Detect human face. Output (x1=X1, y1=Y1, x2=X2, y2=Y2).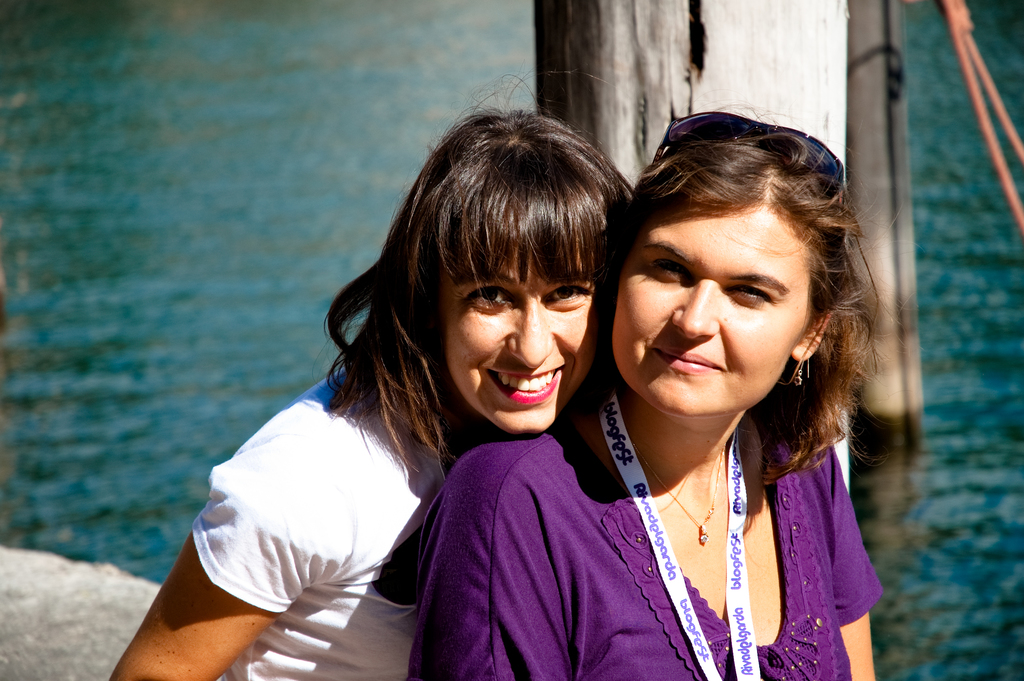
(x1=440, y1=242, x2=611, y2=431).
